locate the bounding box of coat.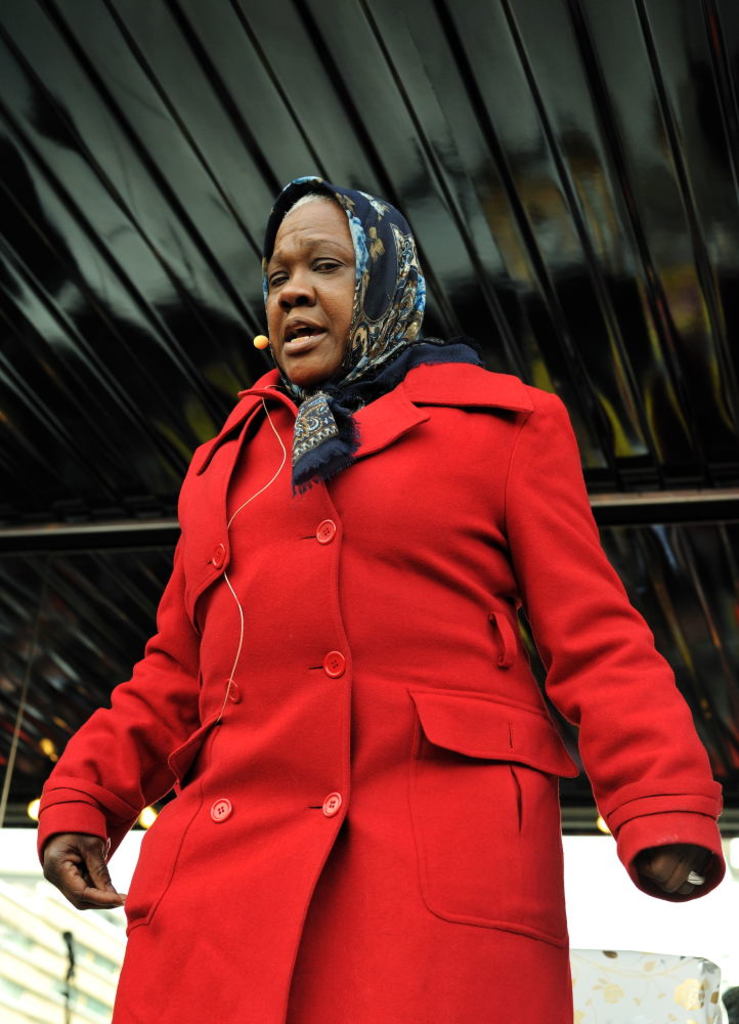
Bounding box: [34, 367, 726, 1023].
